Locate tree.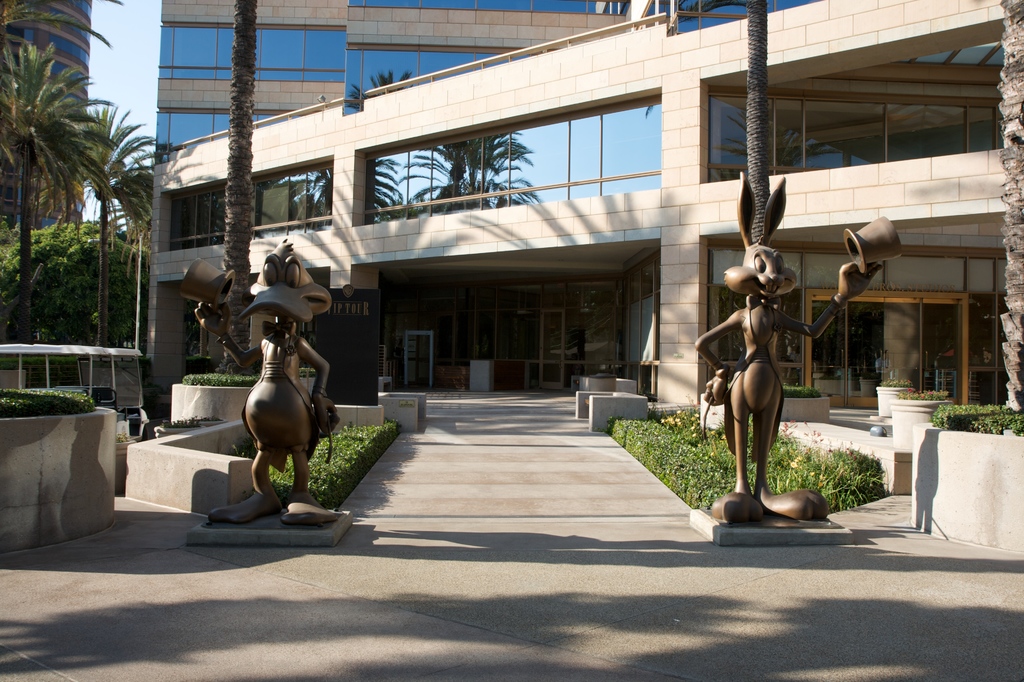
Bounding box: left=116, top=172, right=163, bottom=356.
